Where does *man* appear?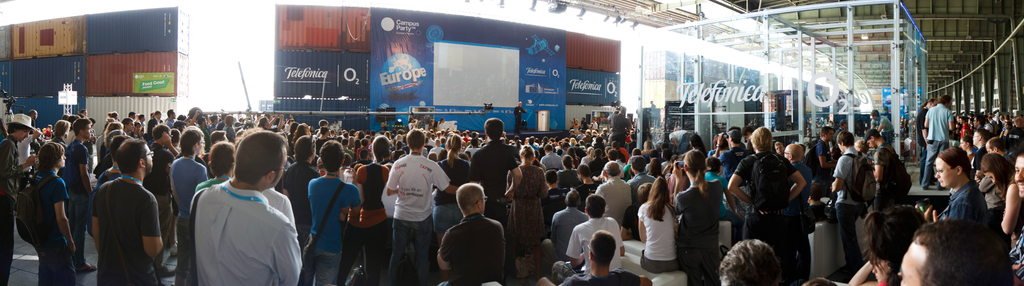
Appears at l=550, t=182, r=586, b=256.
